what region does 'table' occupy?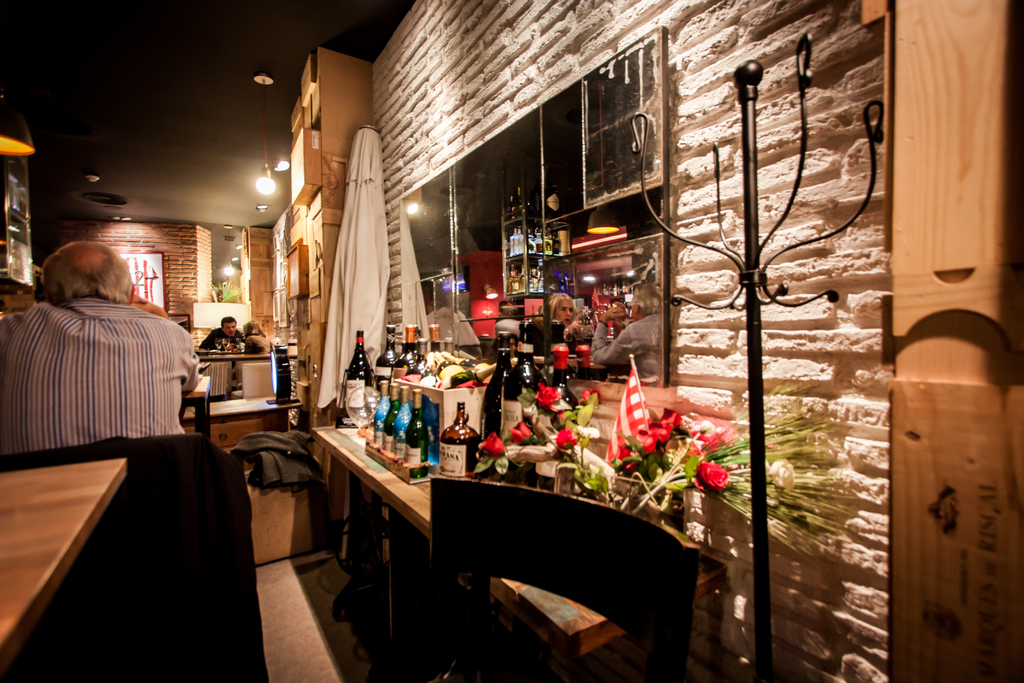
305,418,739,682.
